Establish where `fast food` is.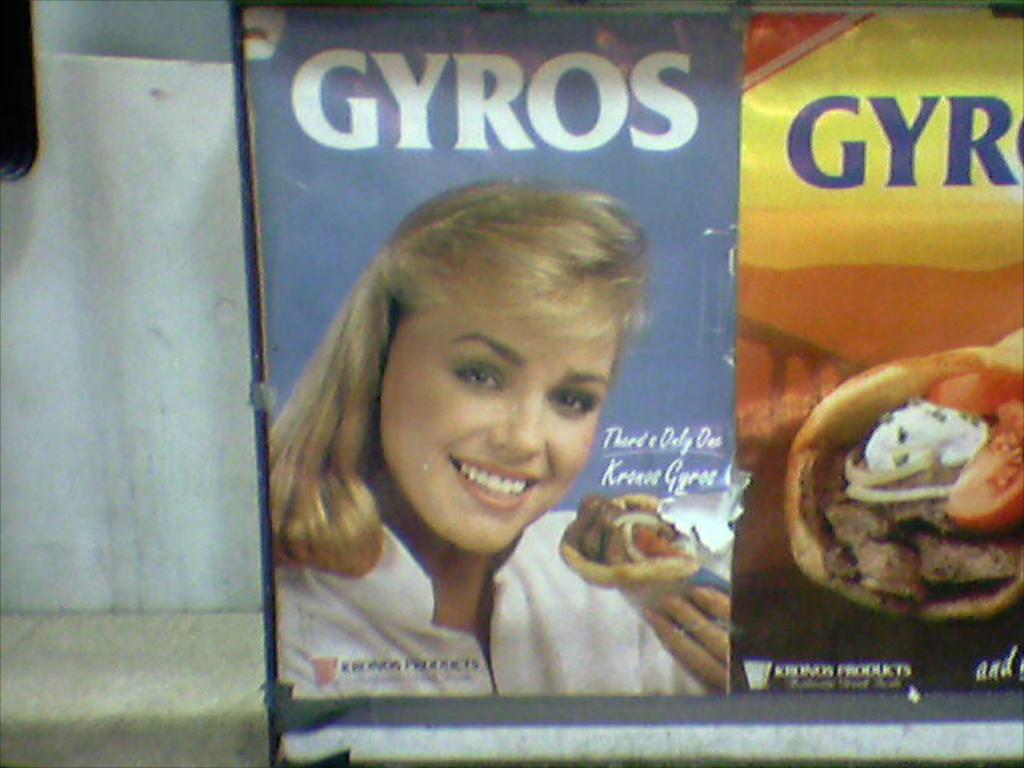
Established at 766:347:1023:634.
